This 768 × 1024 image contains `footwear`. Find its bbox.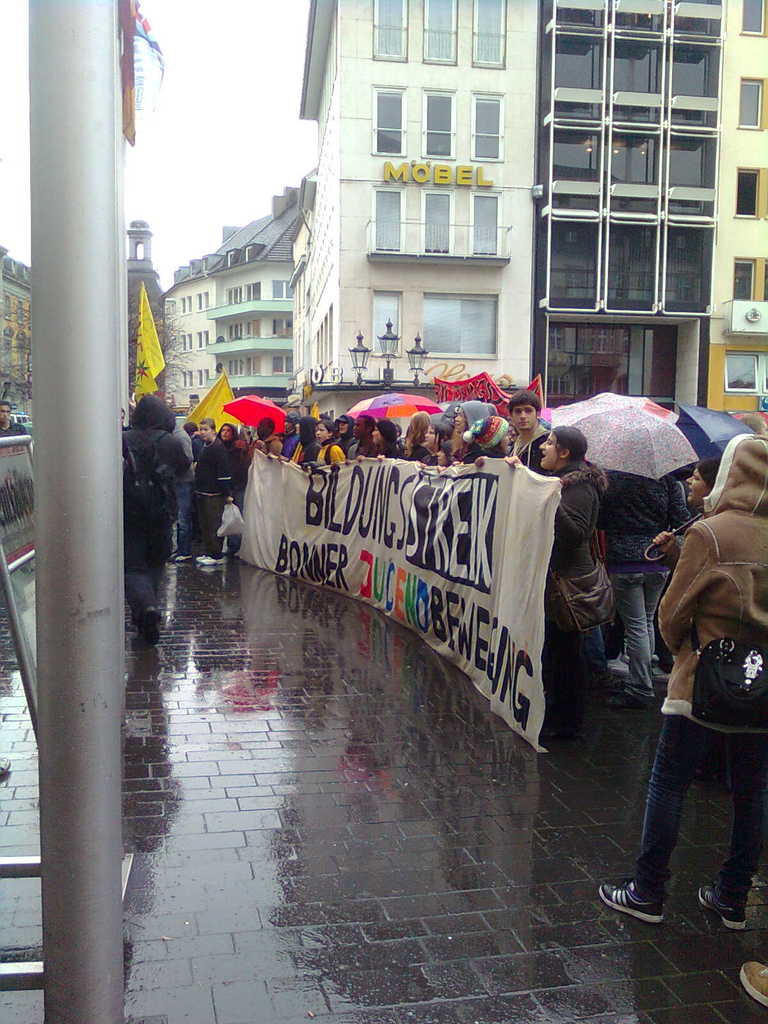
bbox(191, 554, 202, 562).
